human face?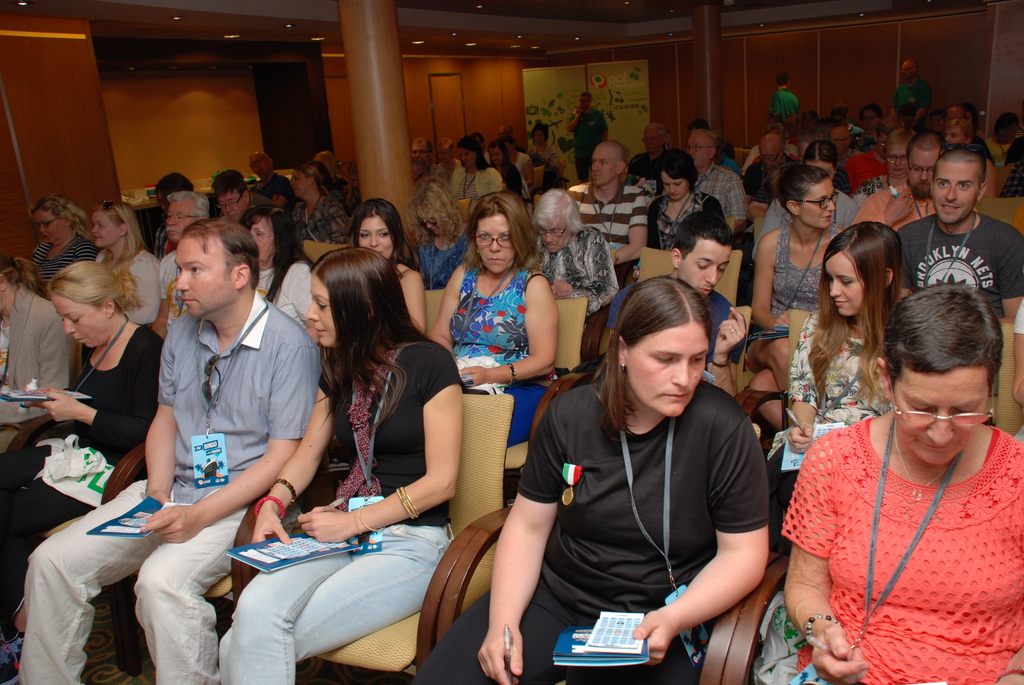
x1=1000 y1=123 x2=1014 y2=140
